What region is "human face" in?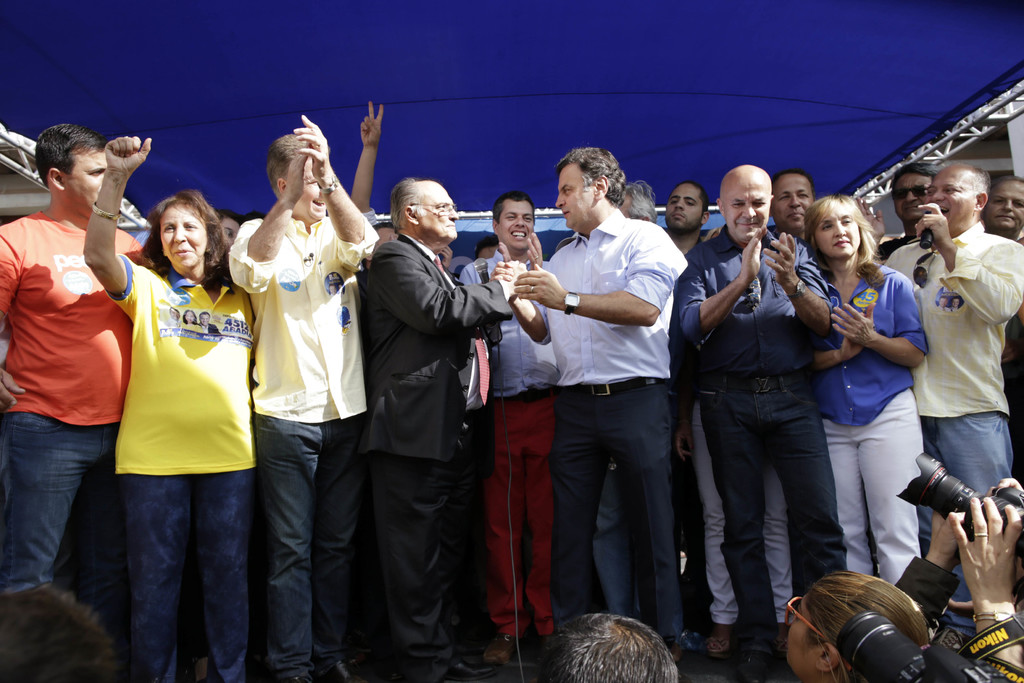
select_region(164, 211, 208, 273).
